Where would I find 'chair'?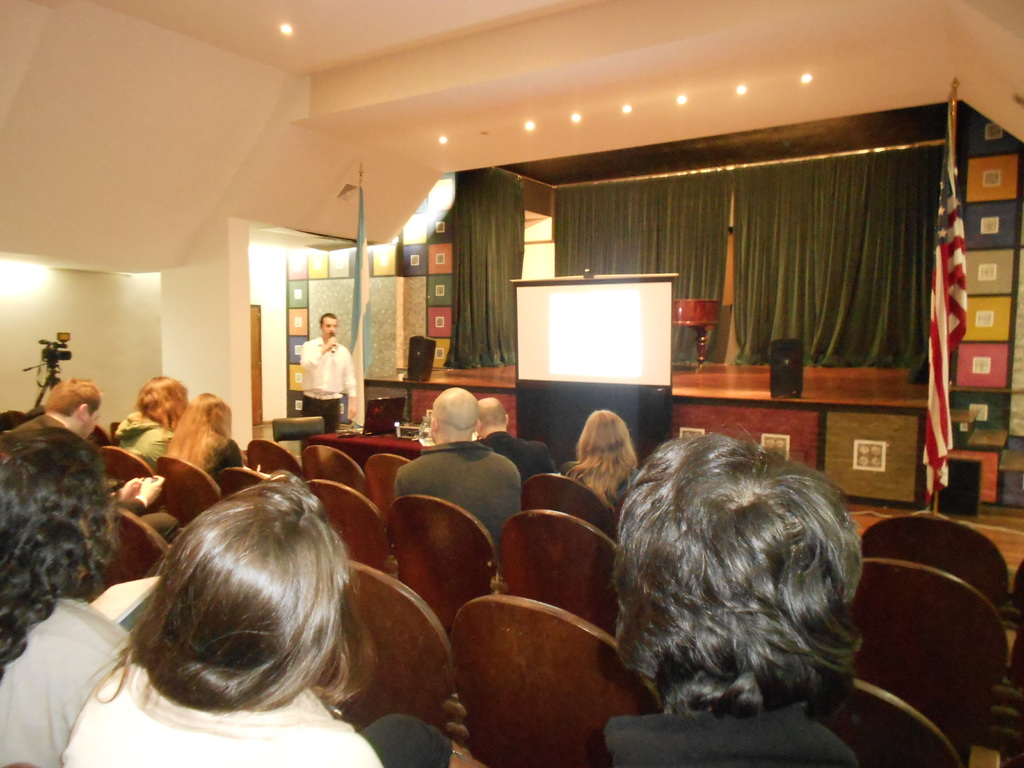
At {"left": 388, "top": 495, "right": 502, "bottom": 646}.
